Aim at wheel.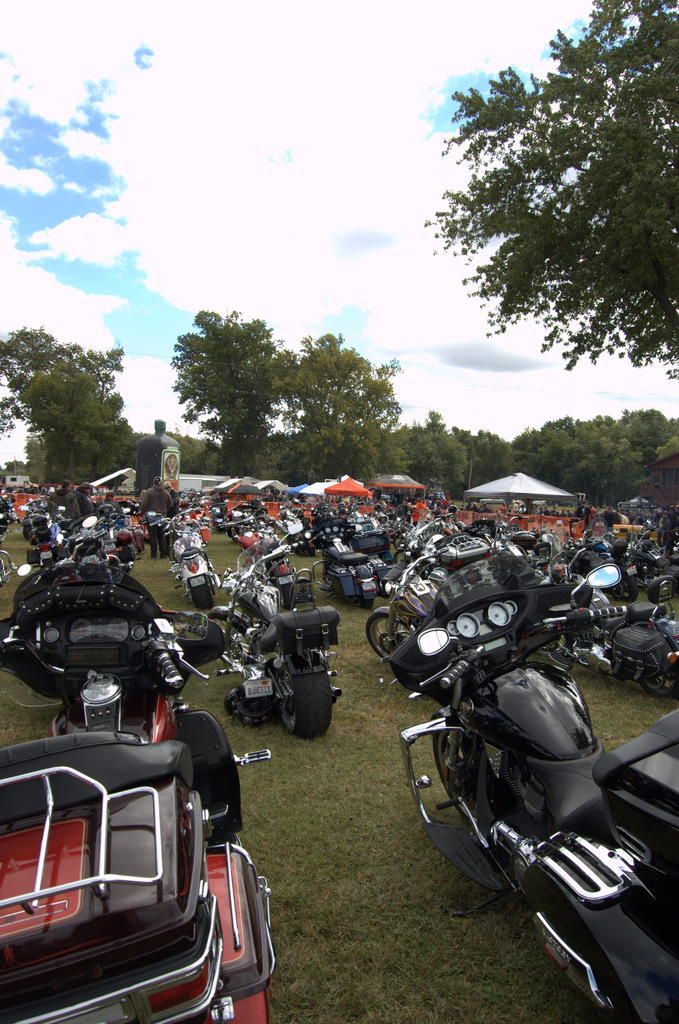
Aimed at [628,551,666,595].
